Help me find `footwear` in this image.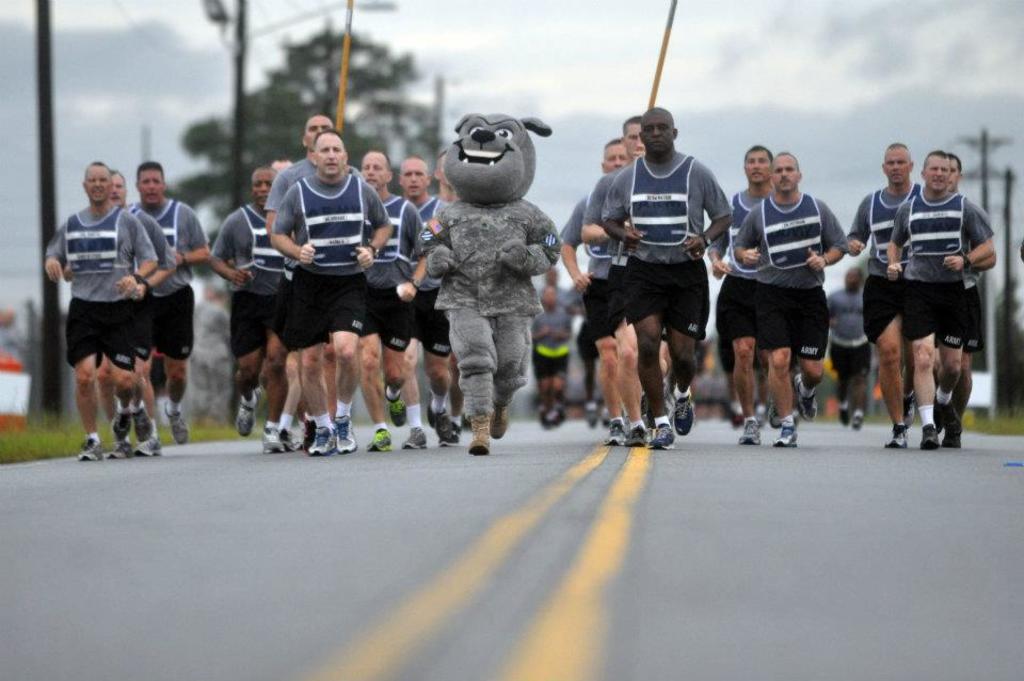
Found it: bbox=(774, 421, 801, 448).
